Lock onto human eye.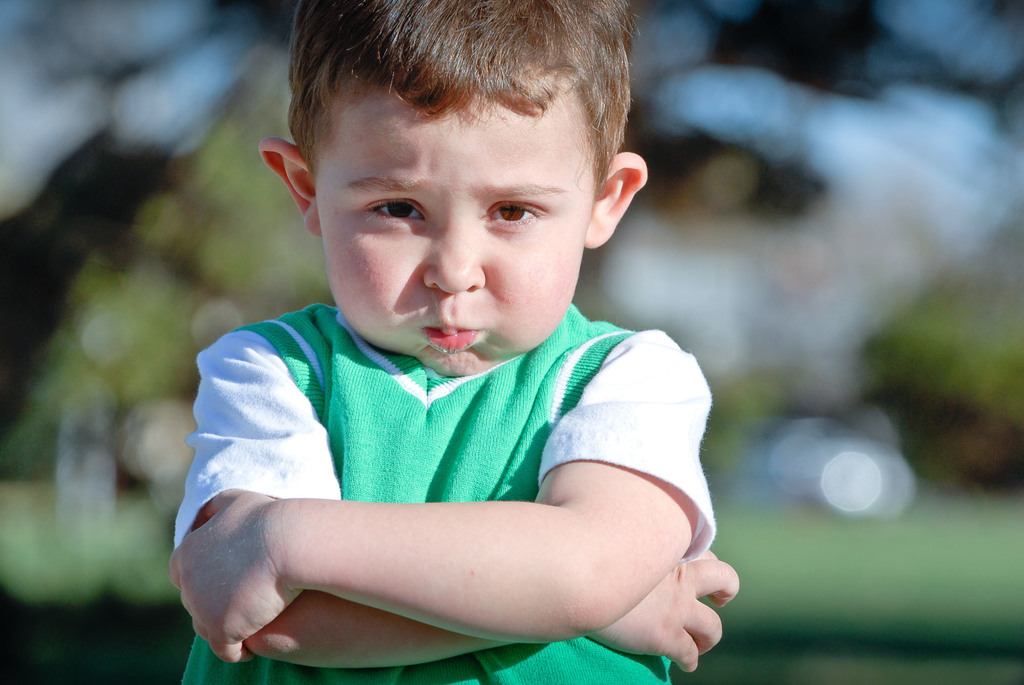
Locked: 362, 195, 429, 229.
